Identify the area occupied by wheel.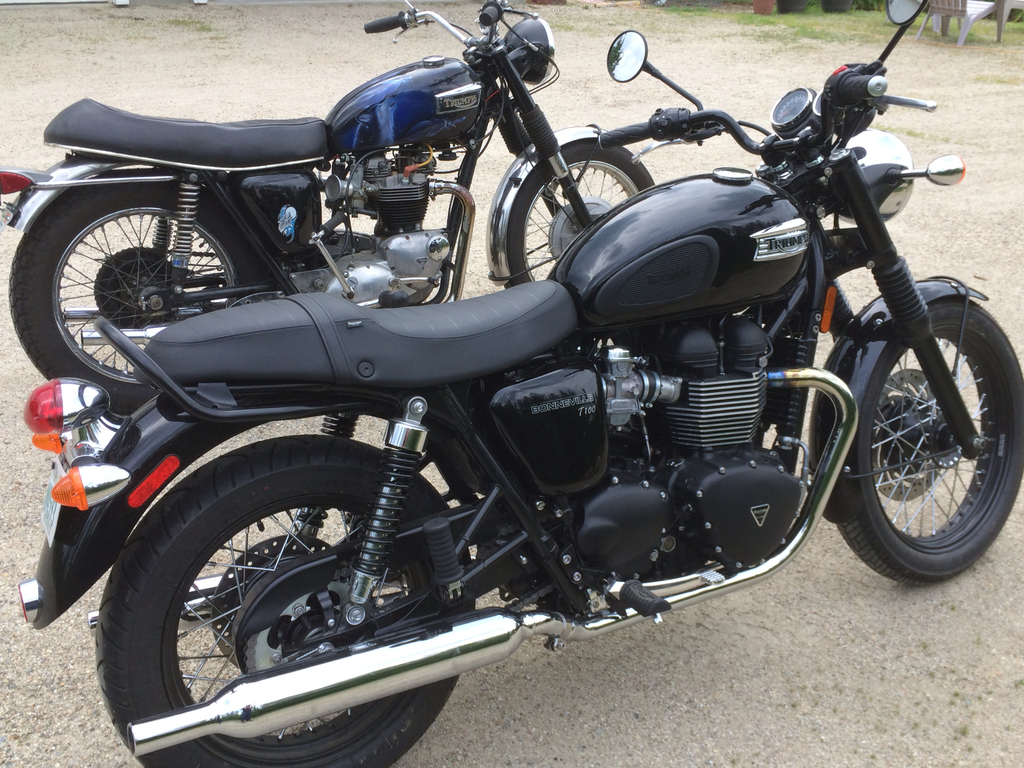
Area: bbox(504, 139, 653, 294).
